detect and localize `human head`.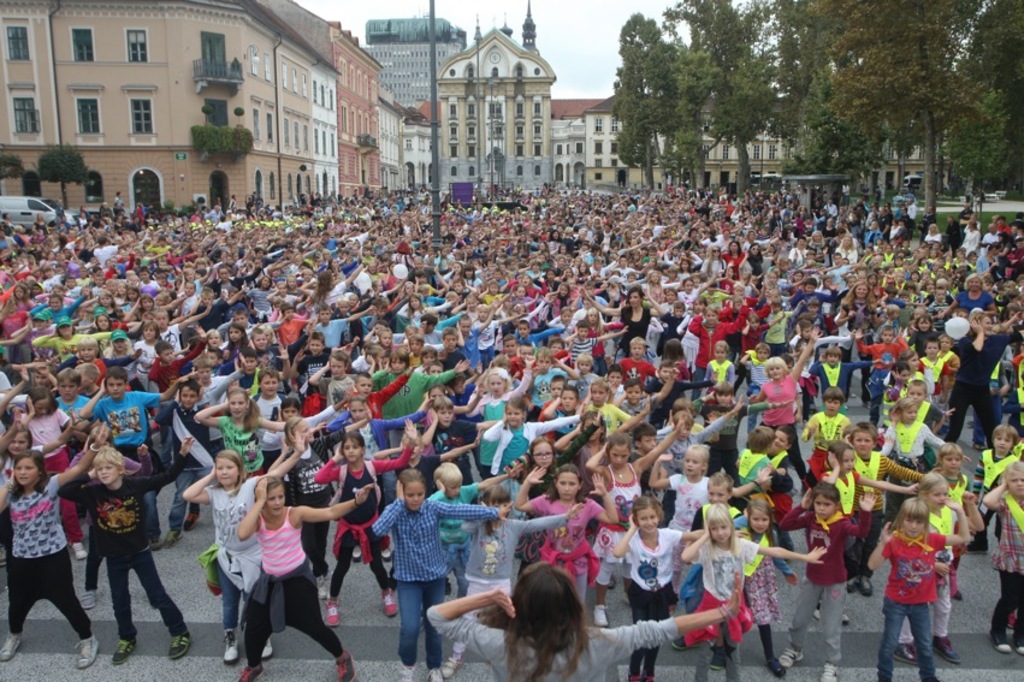
Localized at {"left": 745, "top": 502, "right": 770, "bottom": 534}.
